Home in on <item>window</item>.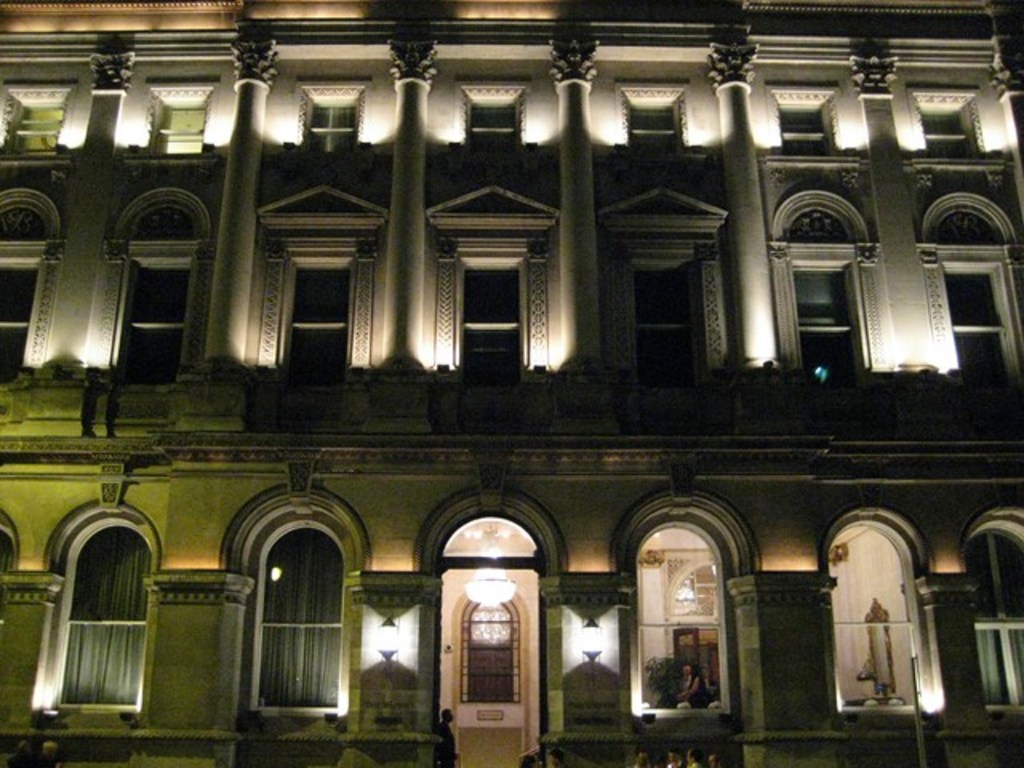
Homed in at box(283, 266, 358, 378).
